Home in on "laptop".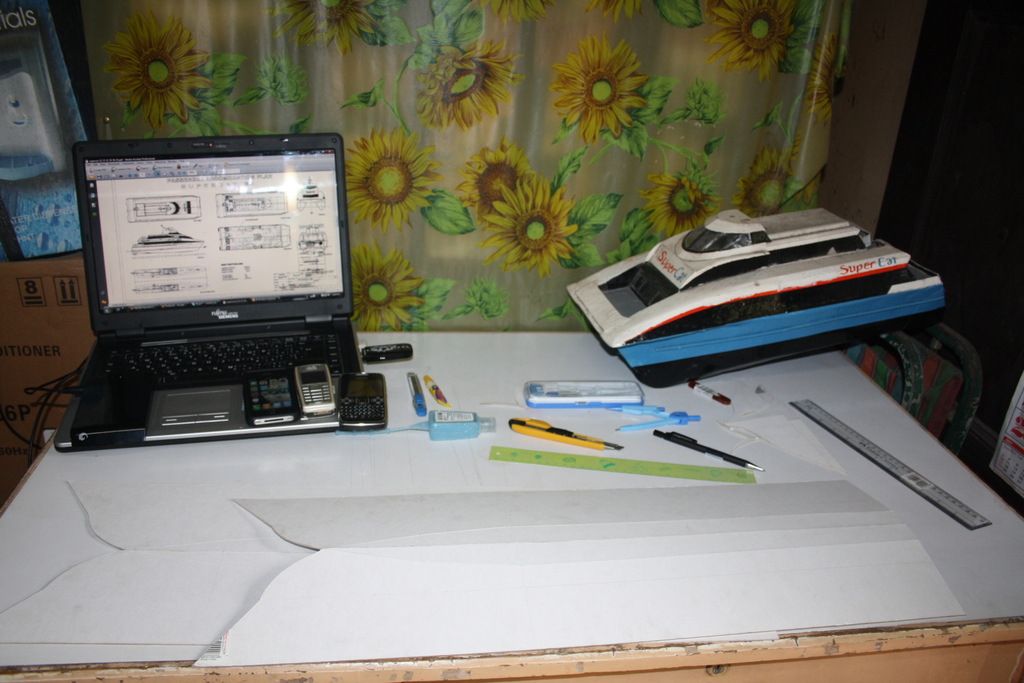
Homed in at bbox(52, 134, 380, 458).
